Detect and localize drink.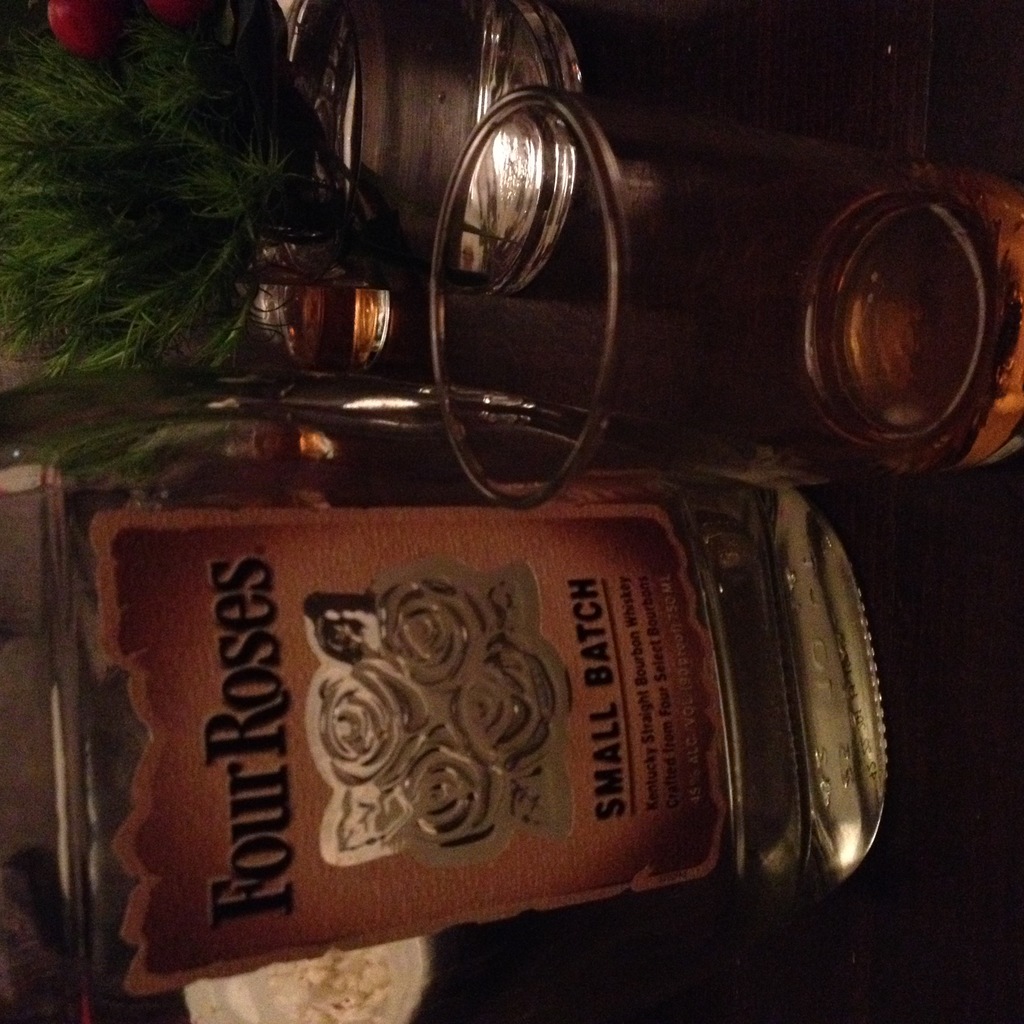
Localized at crop(291, 0, 555, 280).
